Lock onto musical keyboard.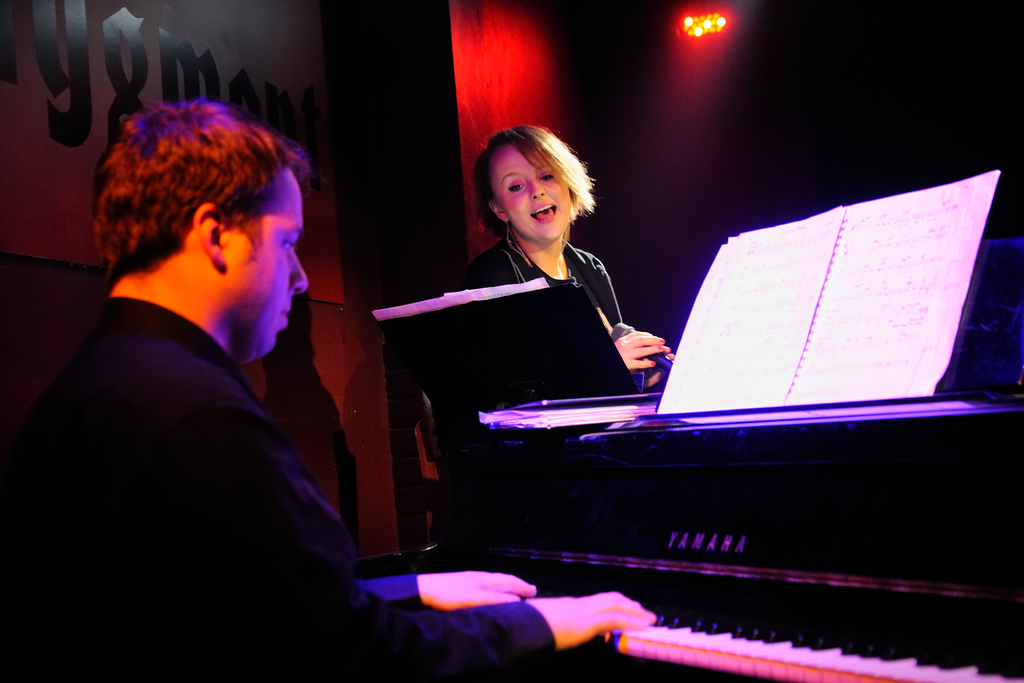
Locked: x1=412, y1=396, x2=1012, y2=645.
